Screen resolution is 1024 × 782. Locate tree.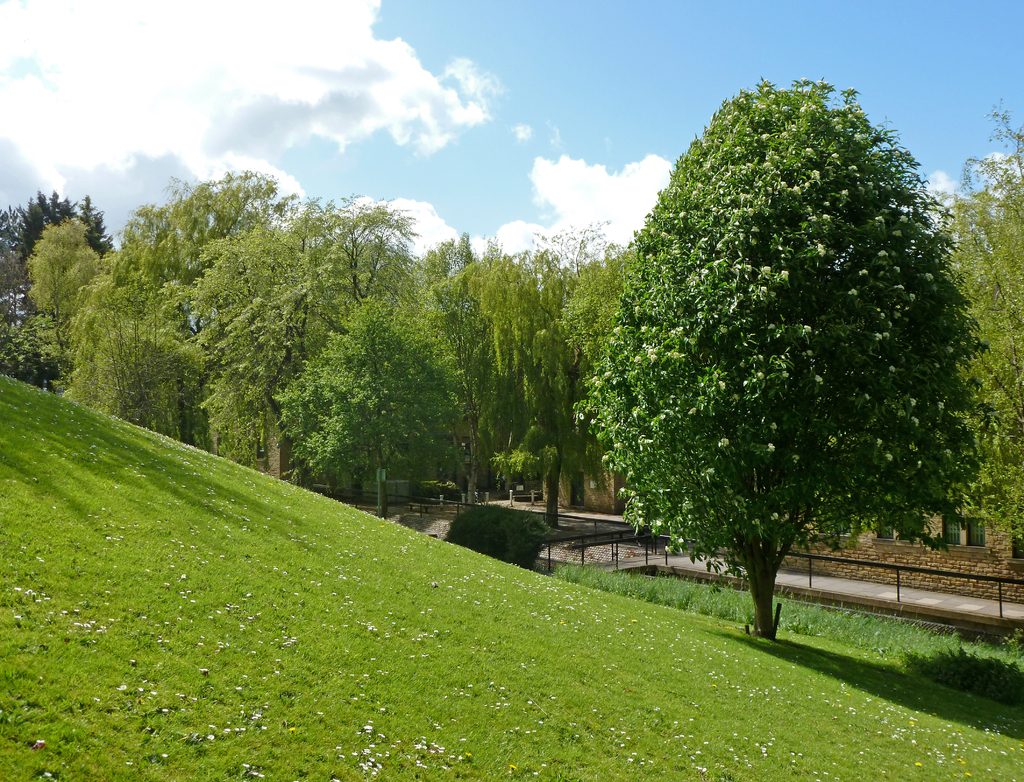
bbox=[435, 243, 575, 491].
